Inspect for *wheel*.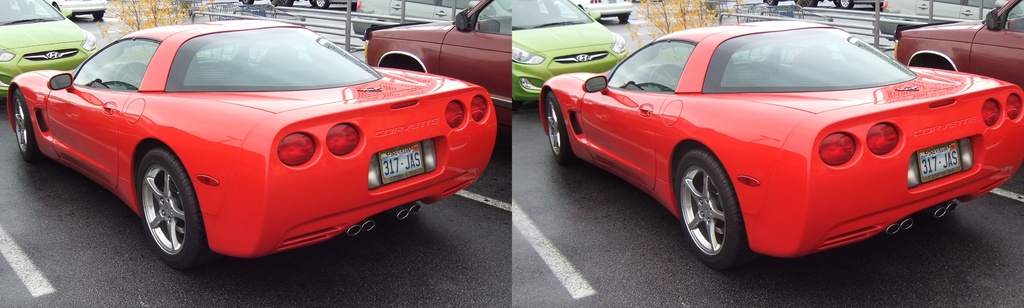
Inspection: 618, 15, 627, 22.
